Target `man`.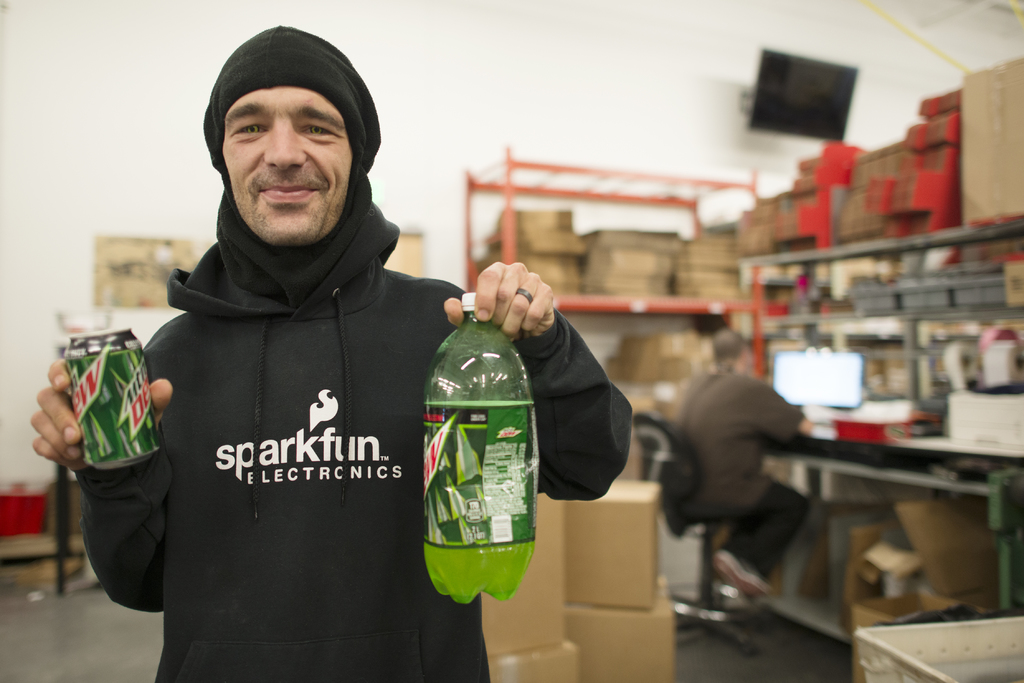
Target region: select_region(678, 325, 812, 606).
